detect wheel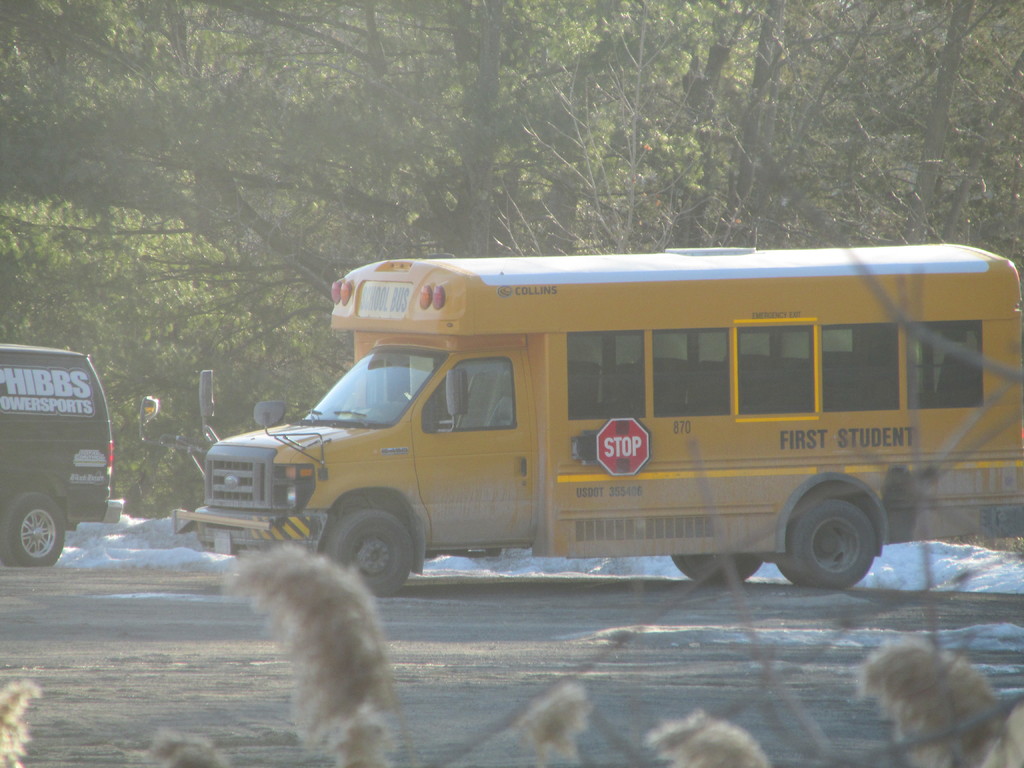
<box>683,554,758,584</box>
